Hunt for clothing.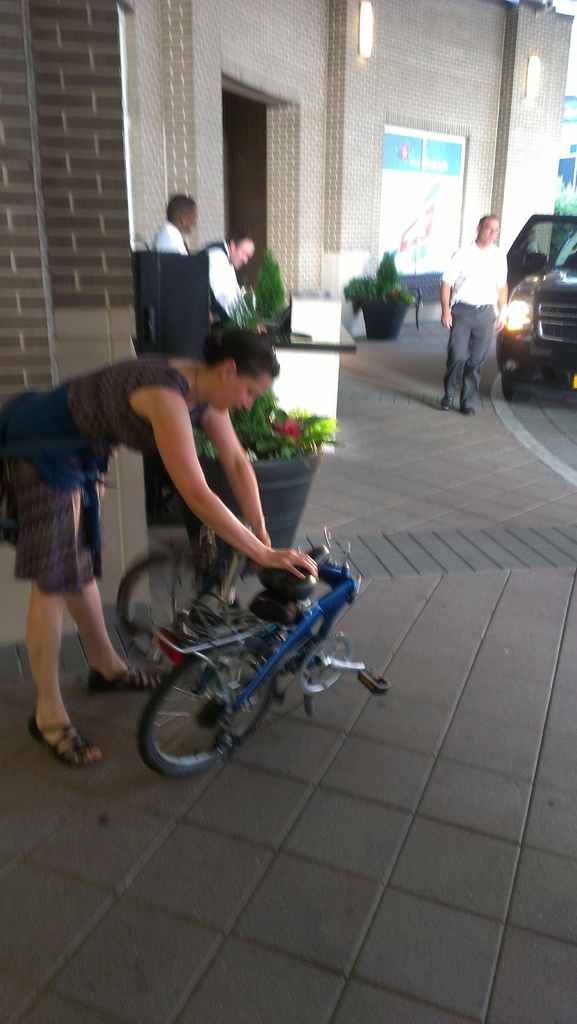
Hunted down at left=153, top=221, right=199, bottom=254.
